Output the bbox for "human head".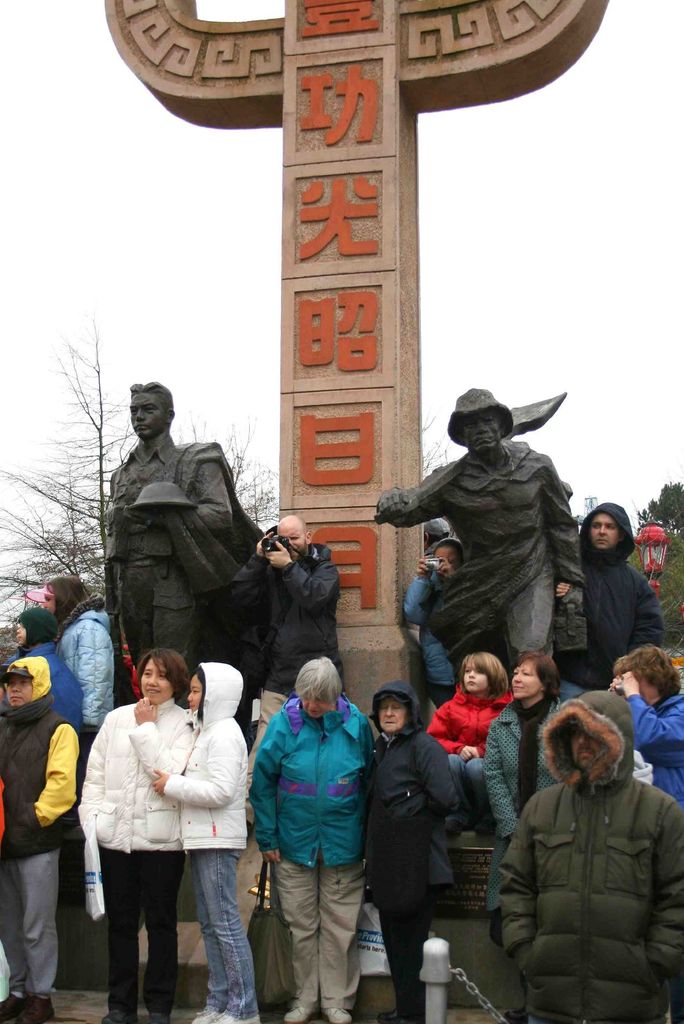
x1=131, y1=378, x2=174, y2=442.
